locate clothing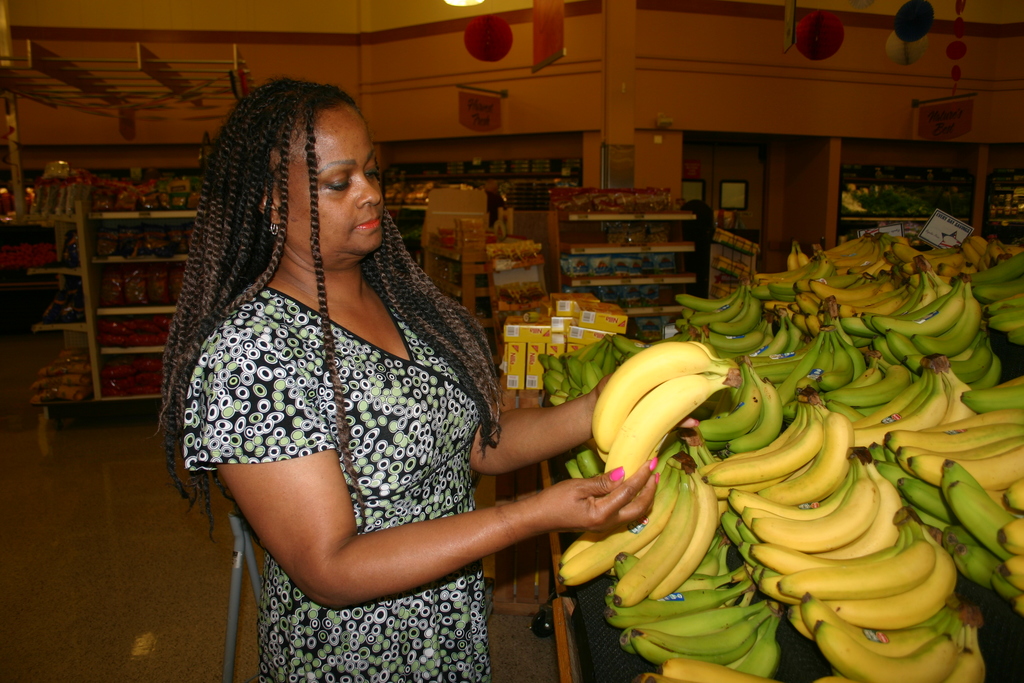
select_region(180, 249, 486, 682)
